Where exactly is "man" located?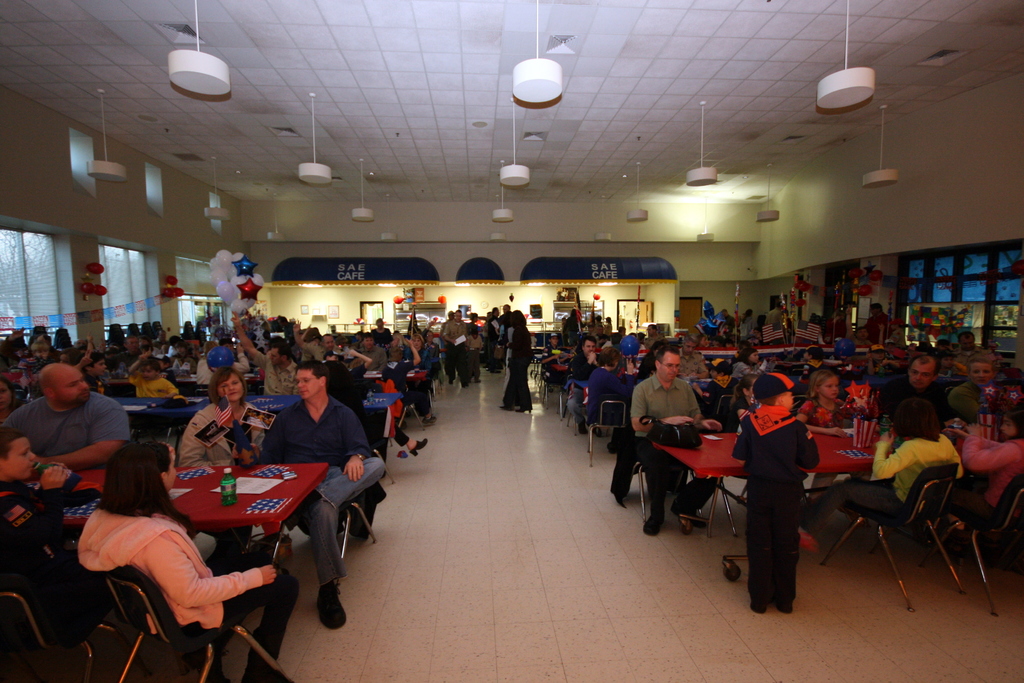
Its bounding box is <region>947, 345, 1009, 427</region>.
